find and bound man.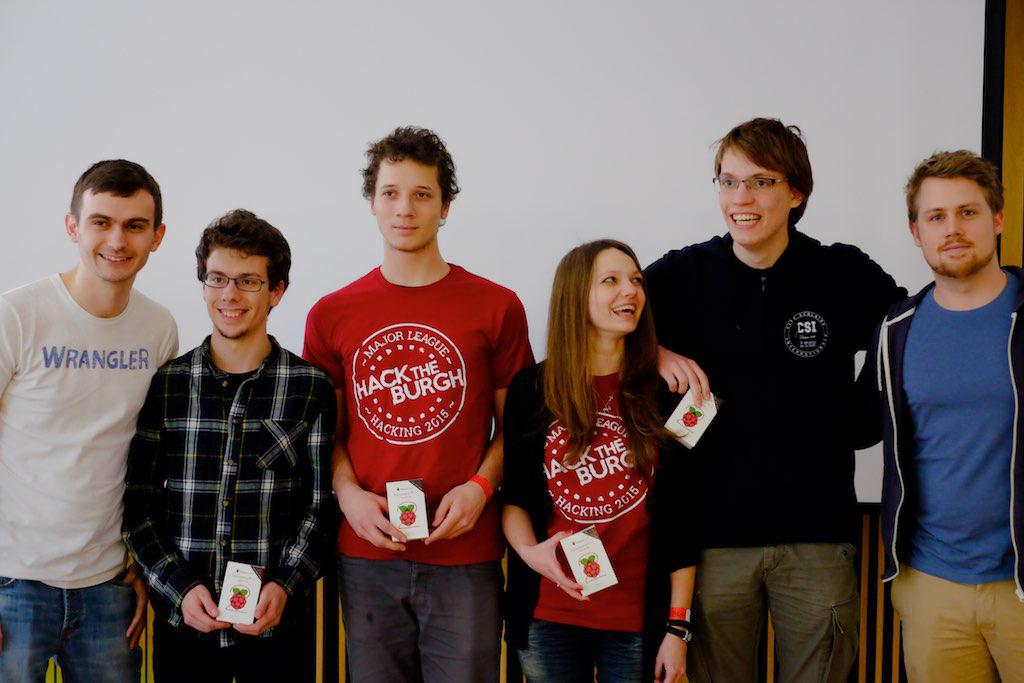
Bound: x1=310 y1=118 x2=544 y2=682.
